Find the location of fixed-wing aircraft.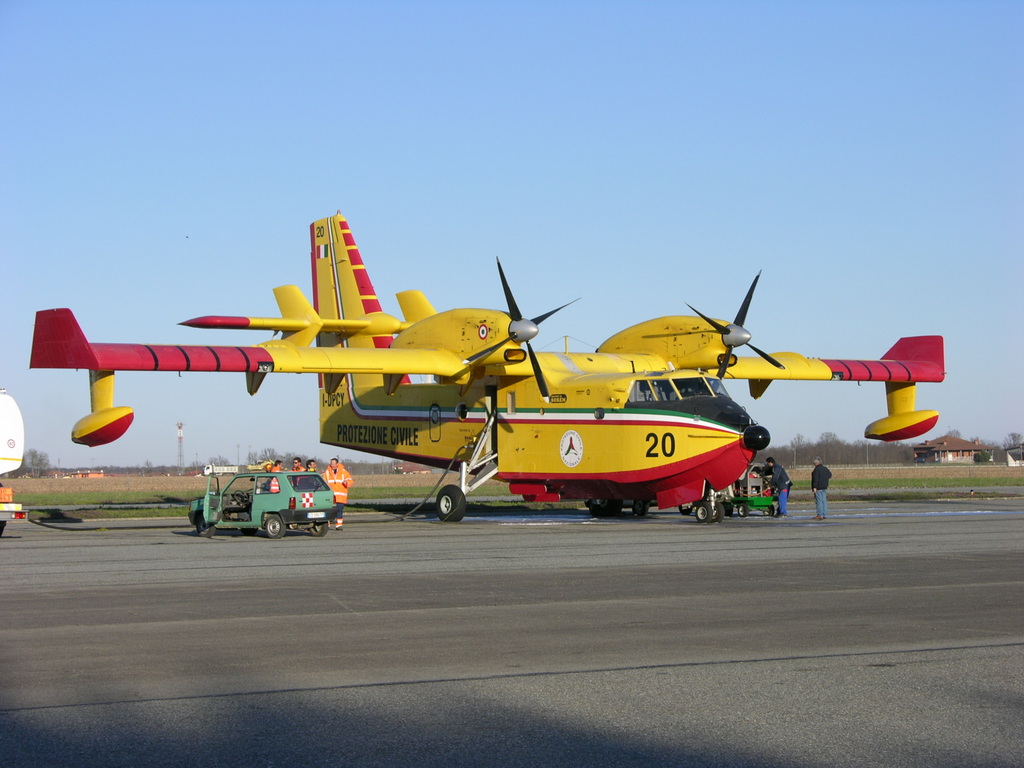
Location: select_region(31, 204, 948, 521).
